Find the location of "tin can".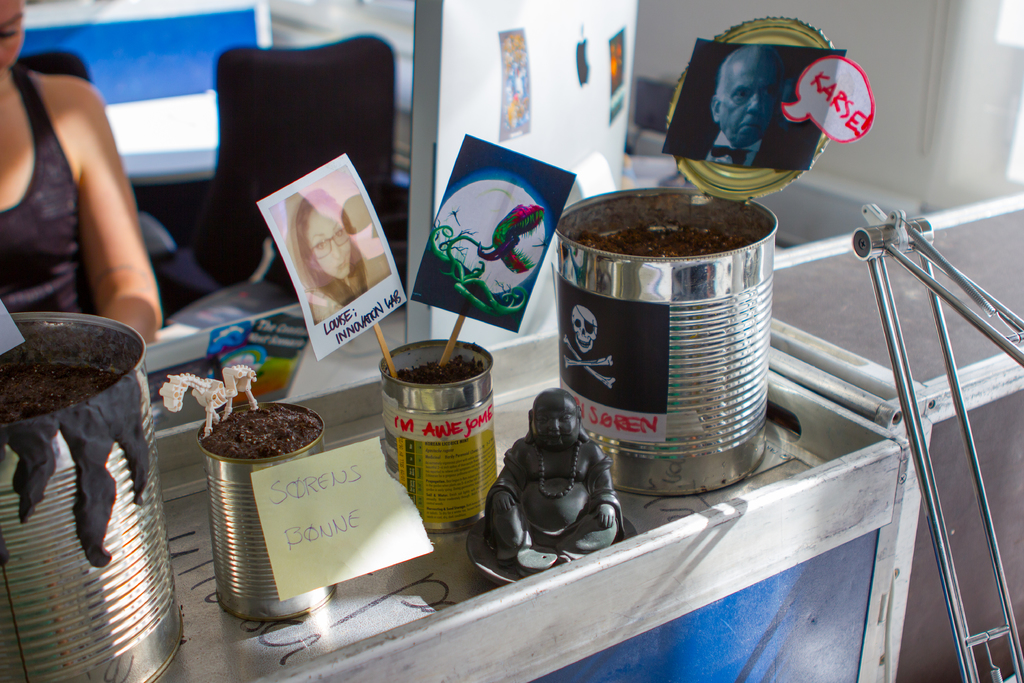
Location: (379,334,493,536).
